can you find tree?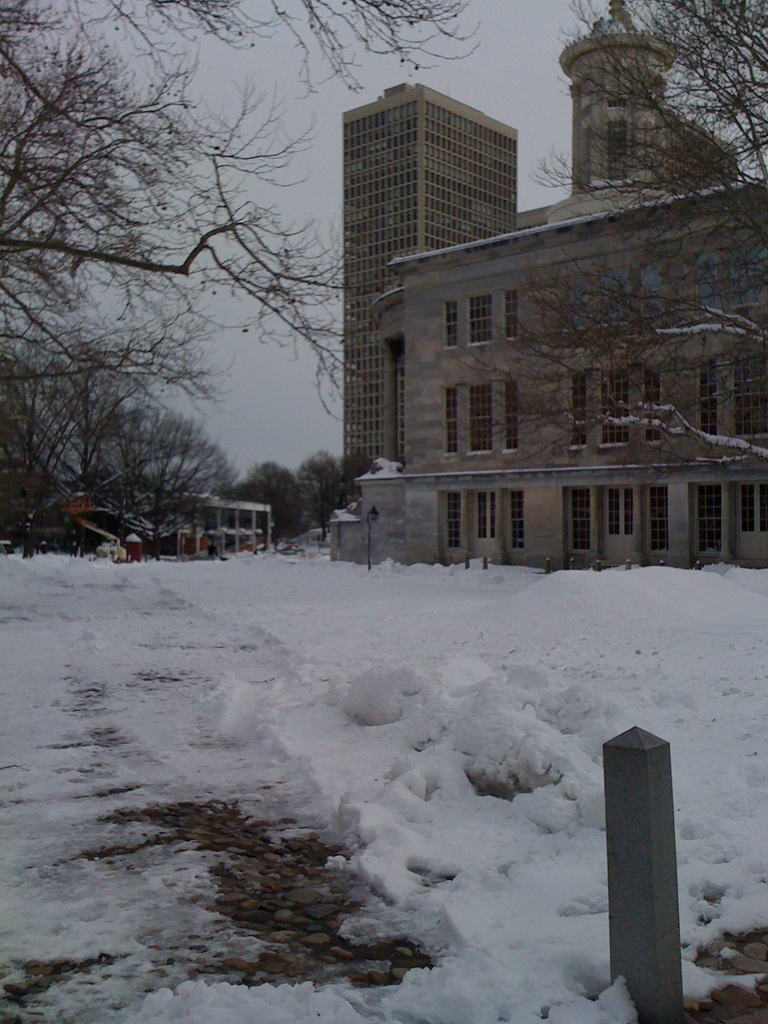
Yes, bounding box: (2,0,483,571).
